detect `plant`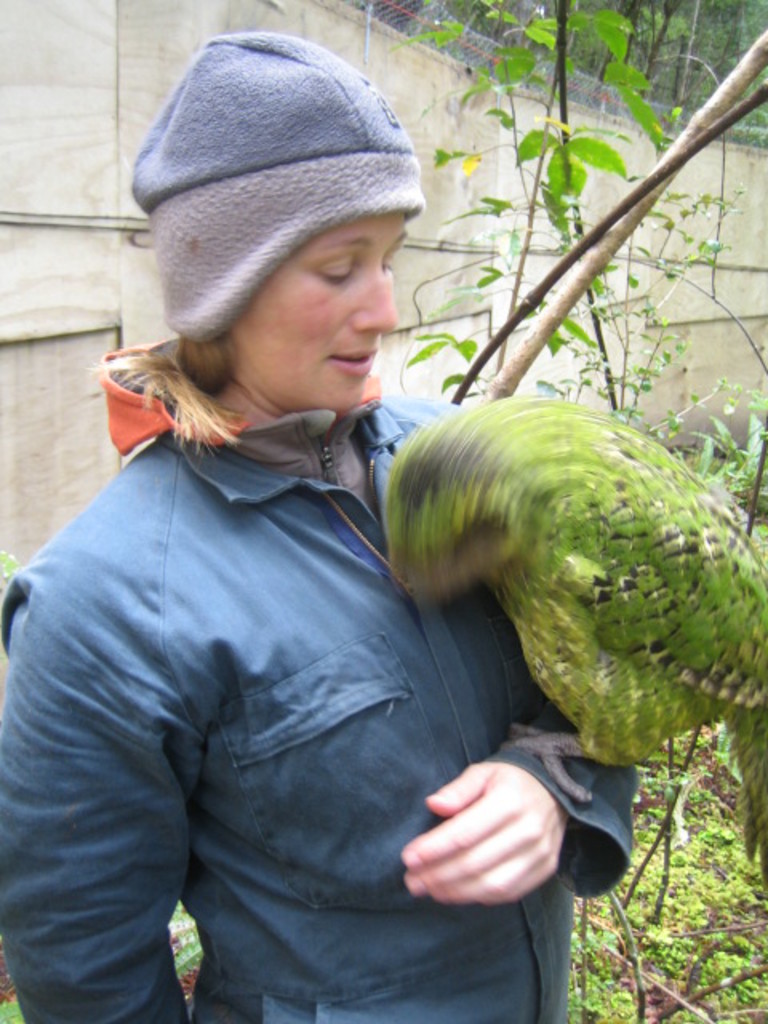
pyautogui.locateOnScreen(565, 723, 766, 1022)
